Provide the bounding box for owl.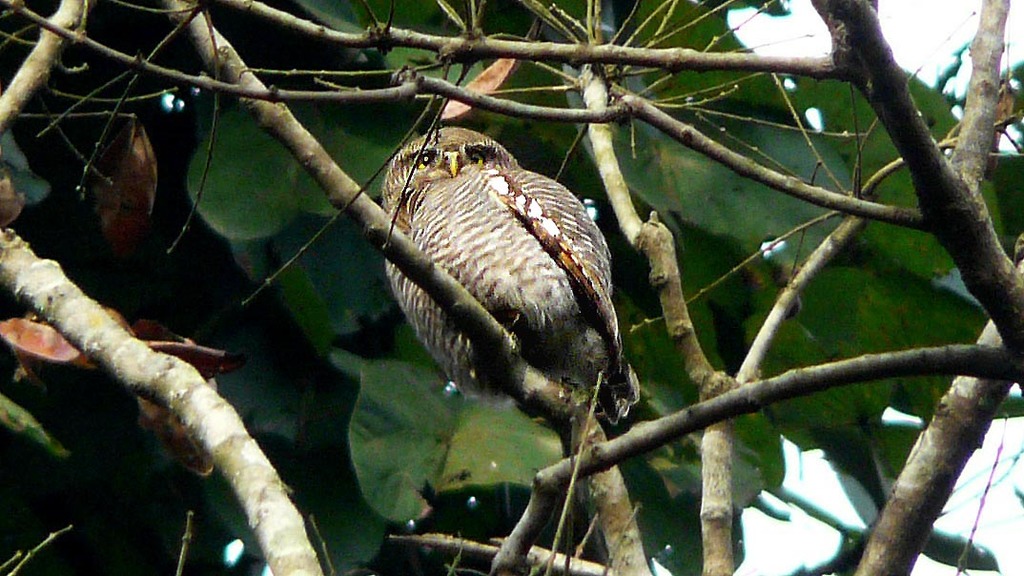
locate(375, 132, 642, 471).
